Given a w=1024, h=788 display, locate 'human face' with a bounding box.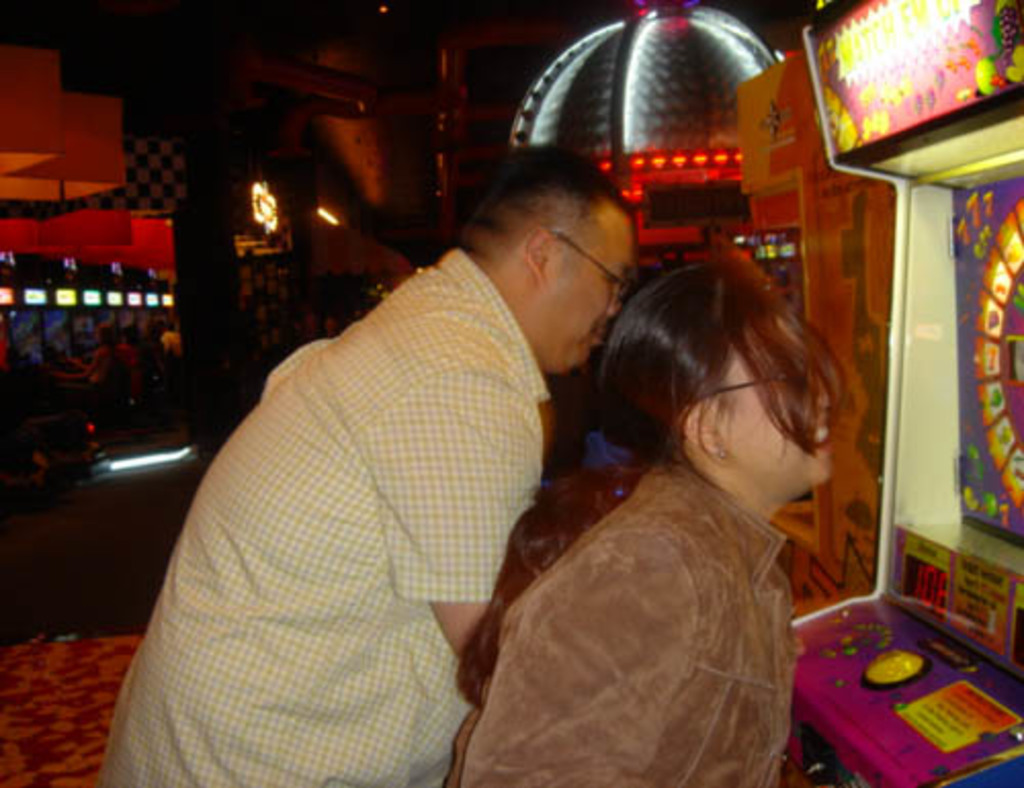
Located: {"x1": 729, "y1": 315, "x2": 838, "y2": 489}.
